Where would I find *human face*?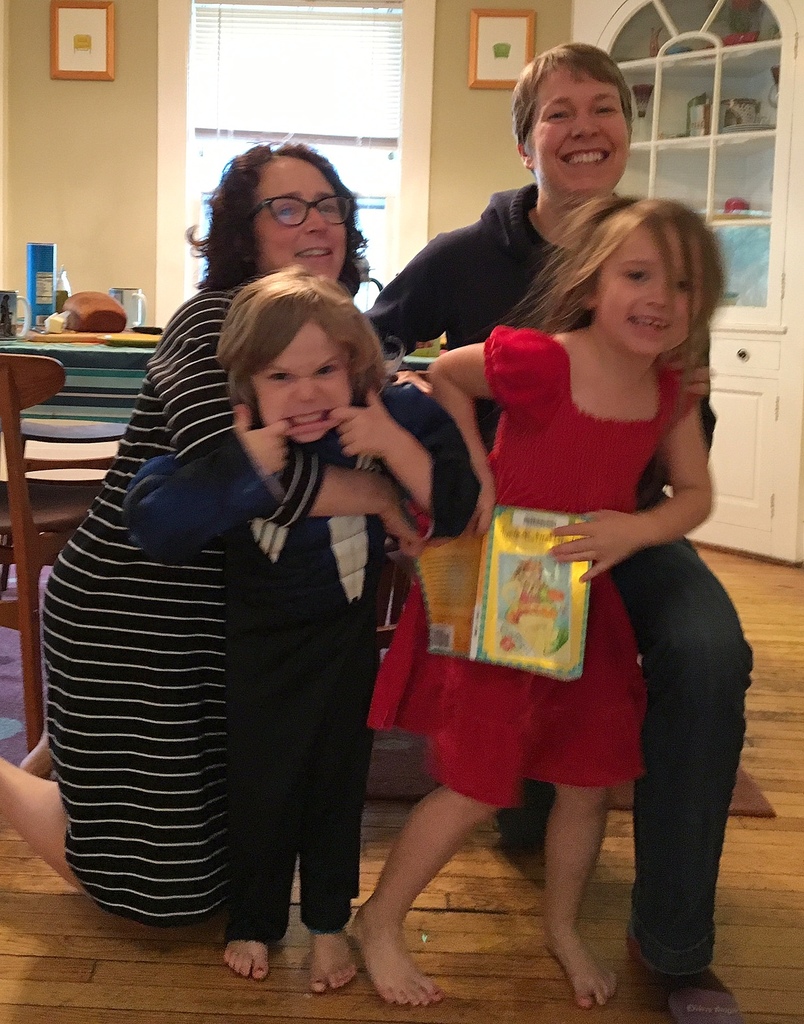
At 234 261 391 439.
